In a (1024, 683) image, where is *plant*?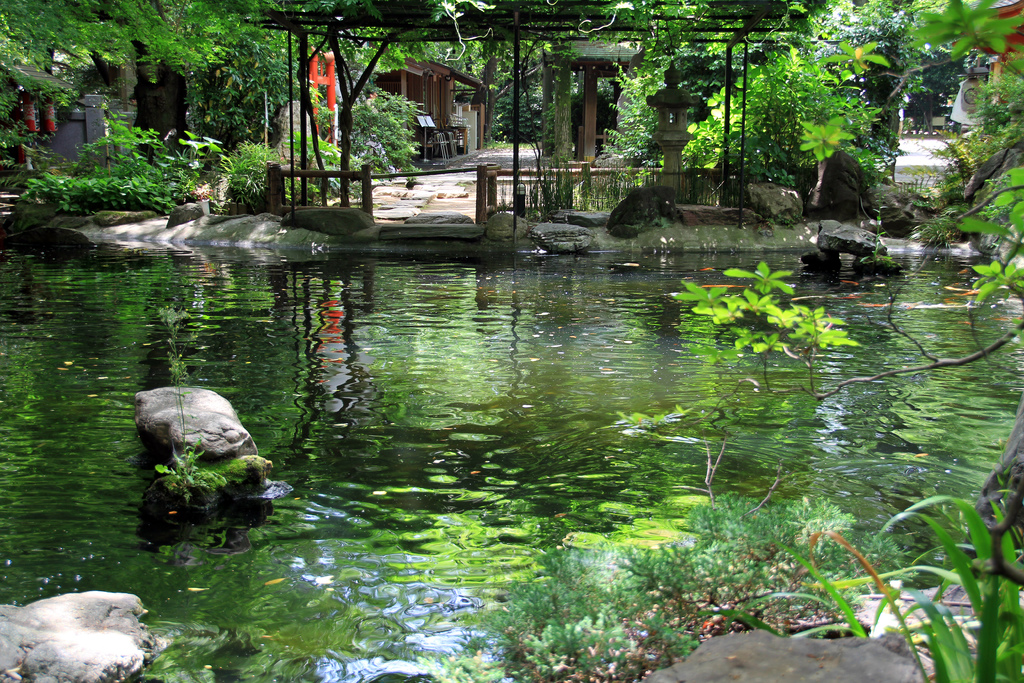
<region>670, 0, 1023, 404</region>.
